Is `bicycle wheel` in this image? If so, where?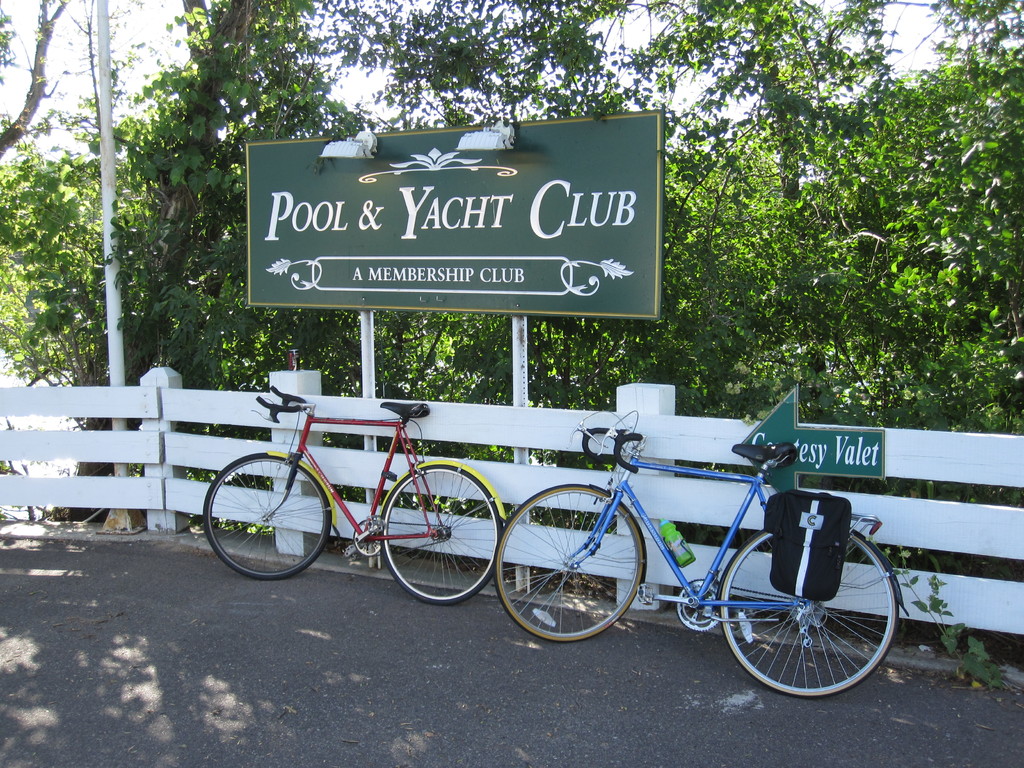
Yes, at box=[204, 451, 330, 584].
